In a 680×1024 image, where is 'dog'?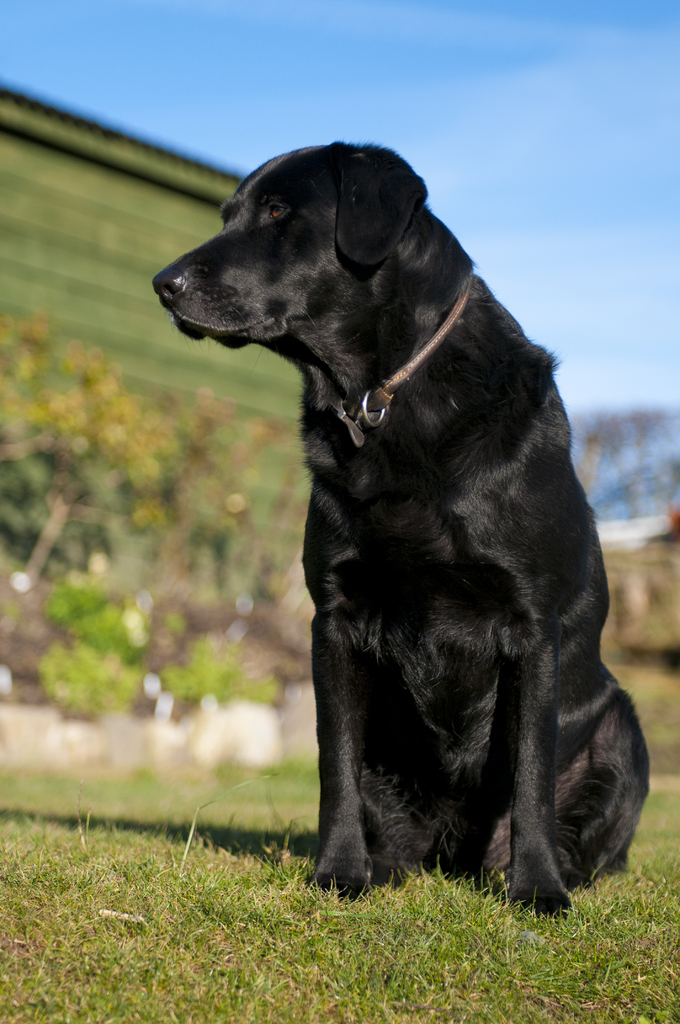
152,140,651,924.
